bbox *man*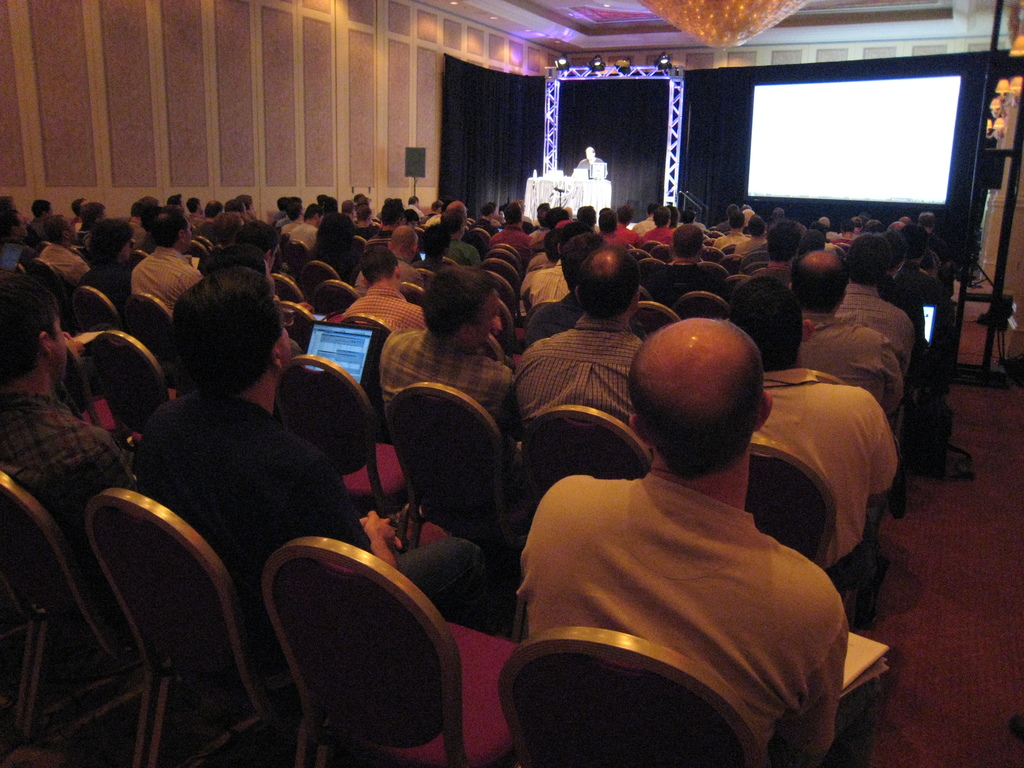
(239,192,260,219)
